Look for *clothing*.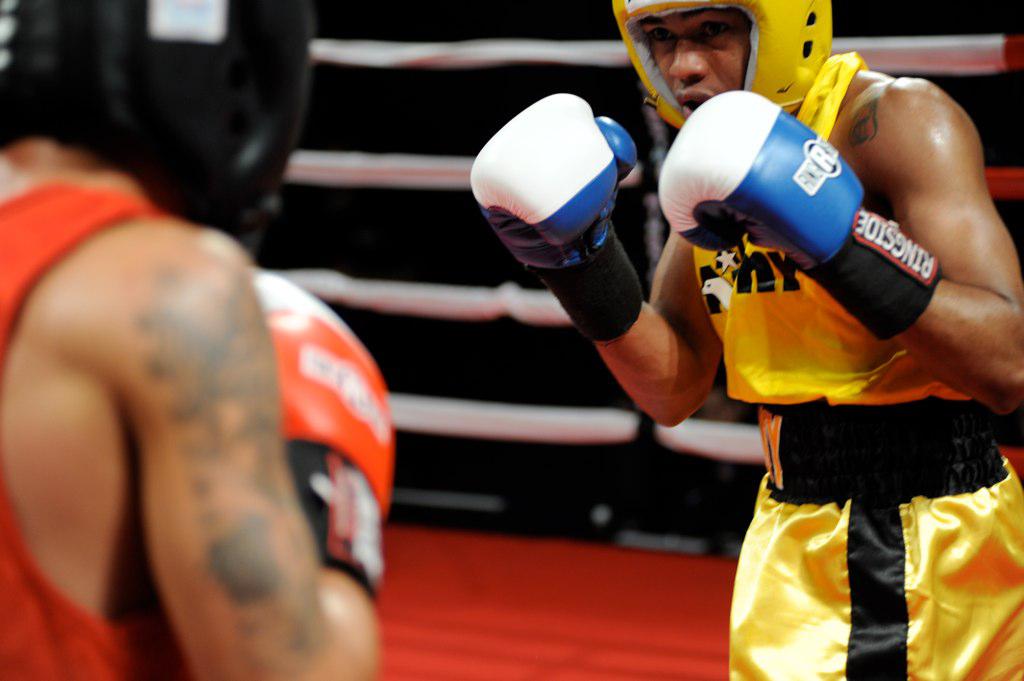
Found: (x1=696, y1=48, x2=1023, y2=680).
